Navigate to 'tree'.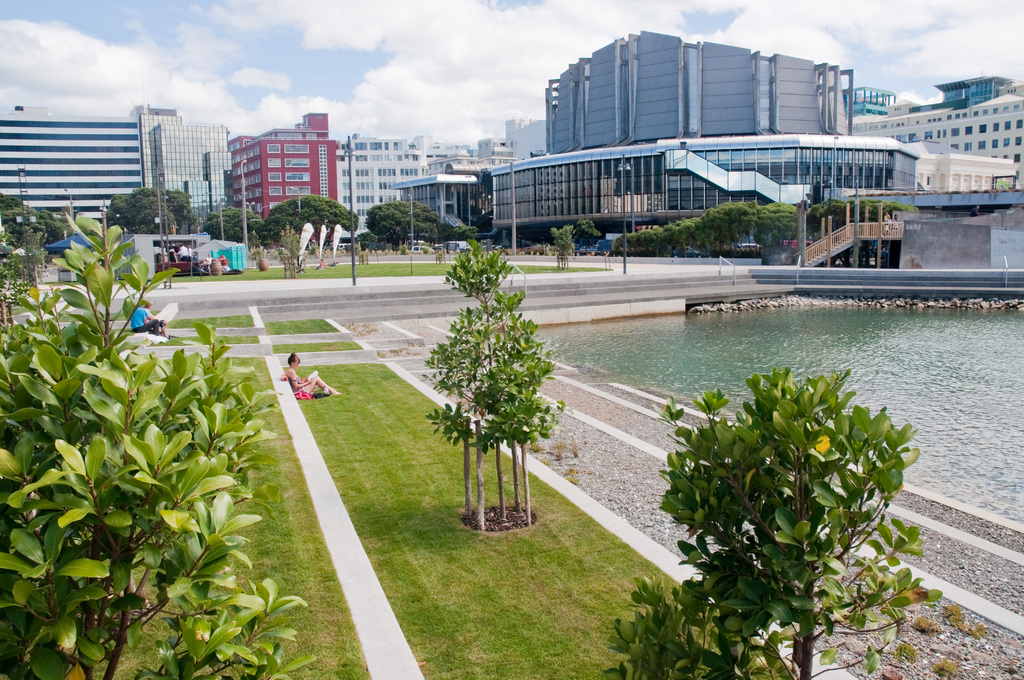
Navigation target: box(104, 185, 193, 236).
